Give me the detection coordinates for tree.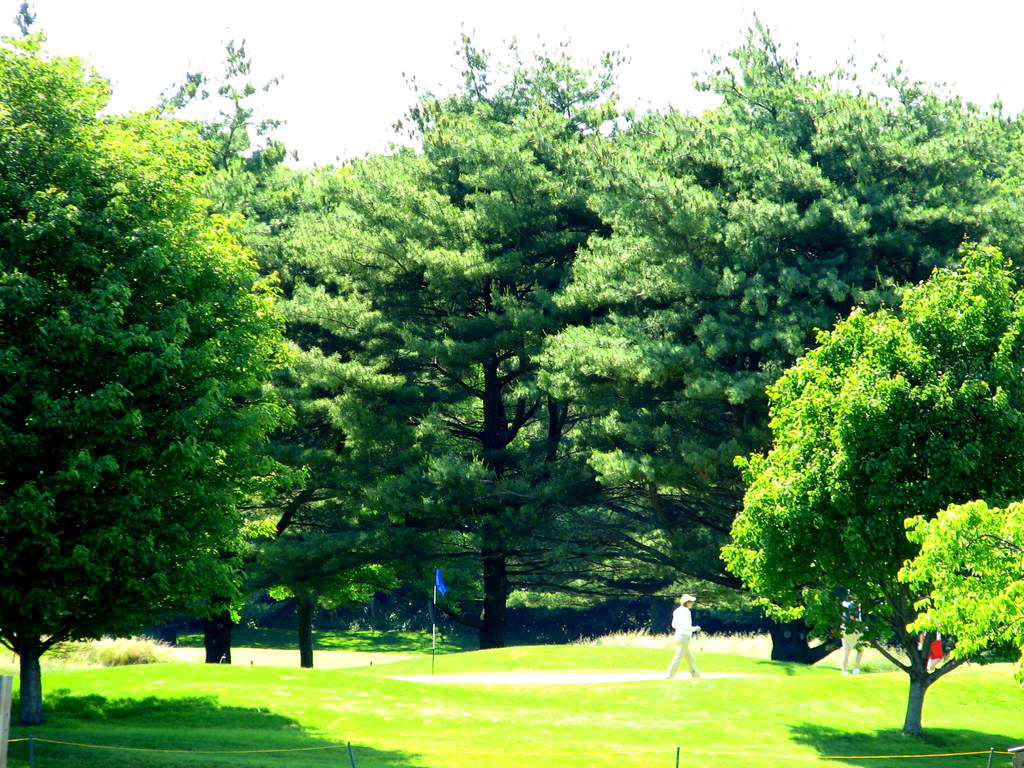
crop(211, 13, 705, 653).
